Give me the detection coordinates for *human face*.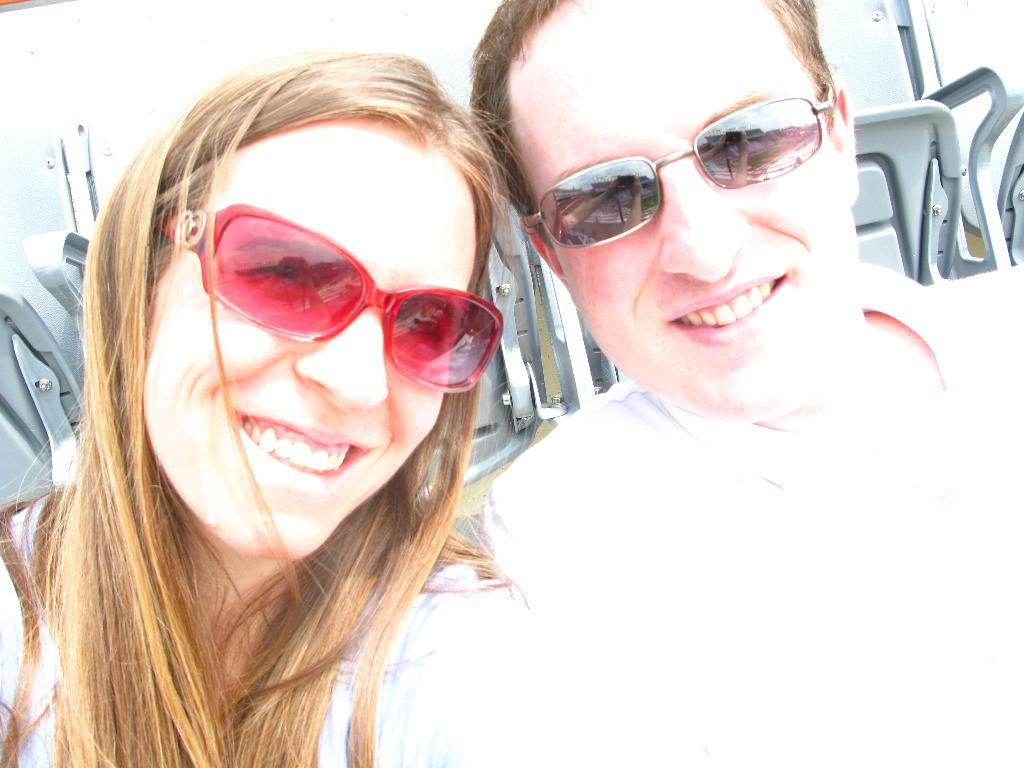
(left=144, top=113, right=477, bottom=561).
